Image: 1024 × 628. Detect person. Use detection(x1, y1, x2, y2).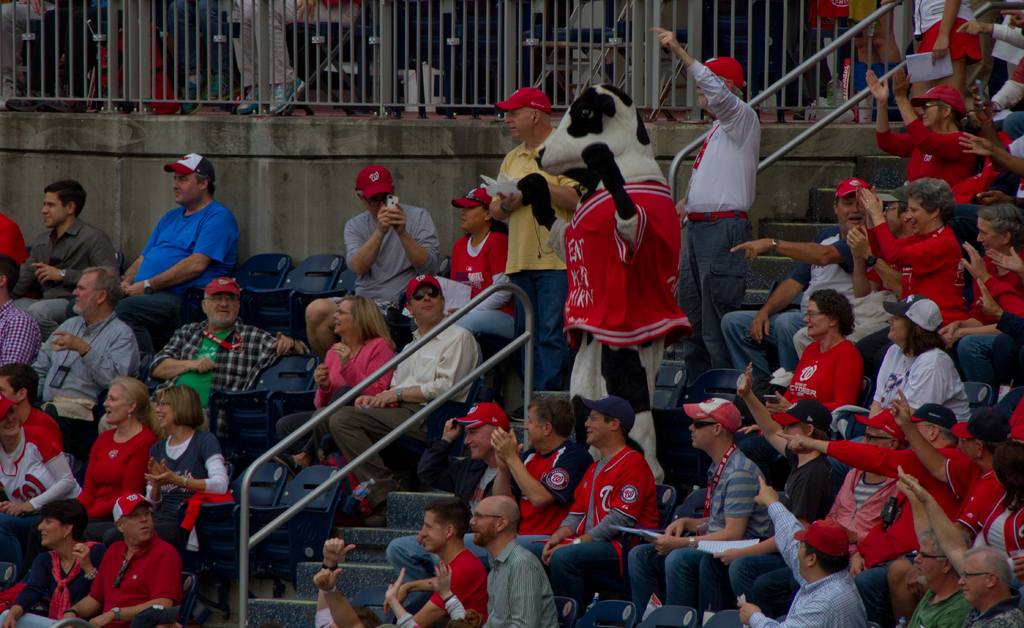
detection(541, 393, 658, 597).
